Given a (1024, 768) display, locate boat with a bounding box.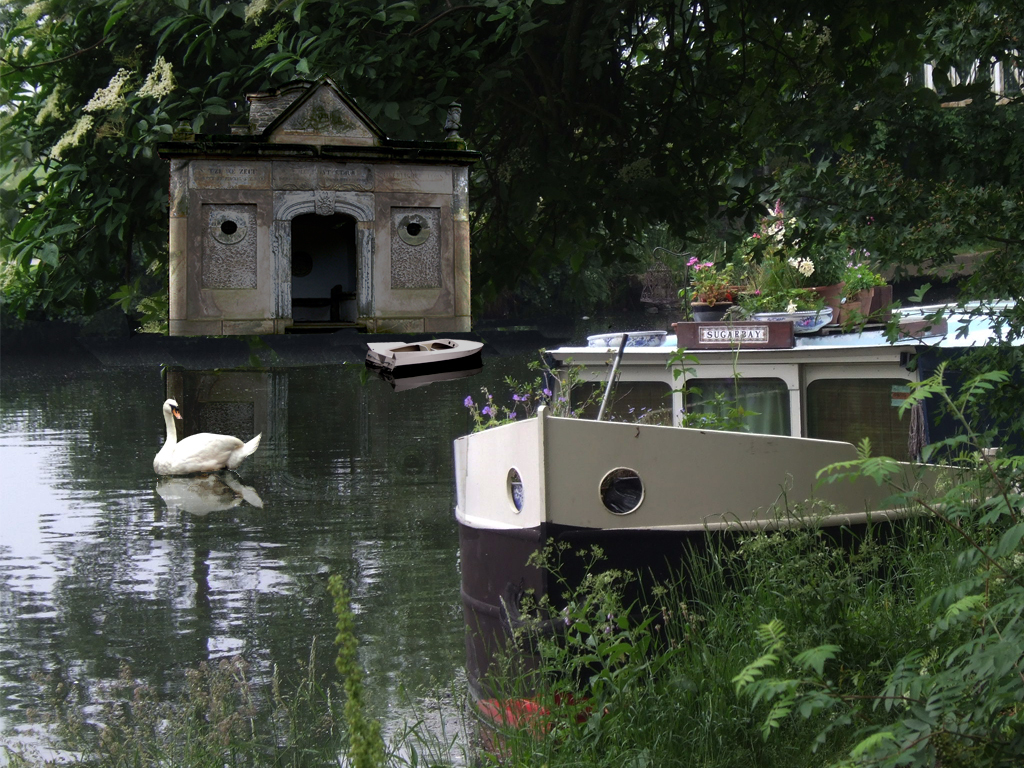
Located: [360,332,488,380].
